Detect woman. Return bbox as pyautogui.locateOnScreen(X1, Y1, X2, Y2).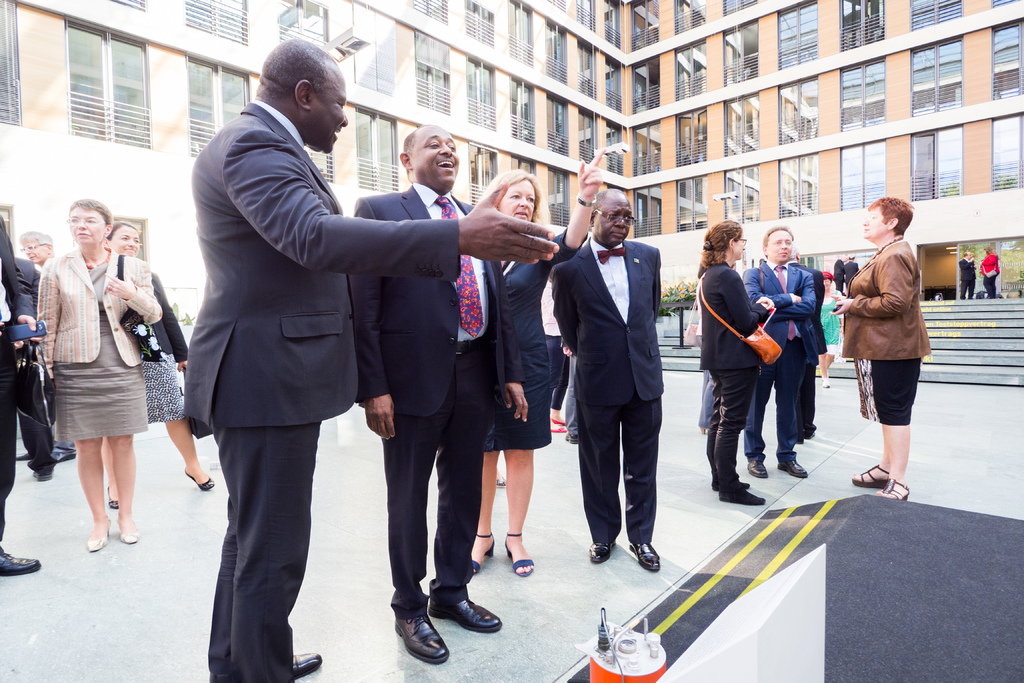
pyautogui.locateOnScreen(819, 269, 845, 388).
